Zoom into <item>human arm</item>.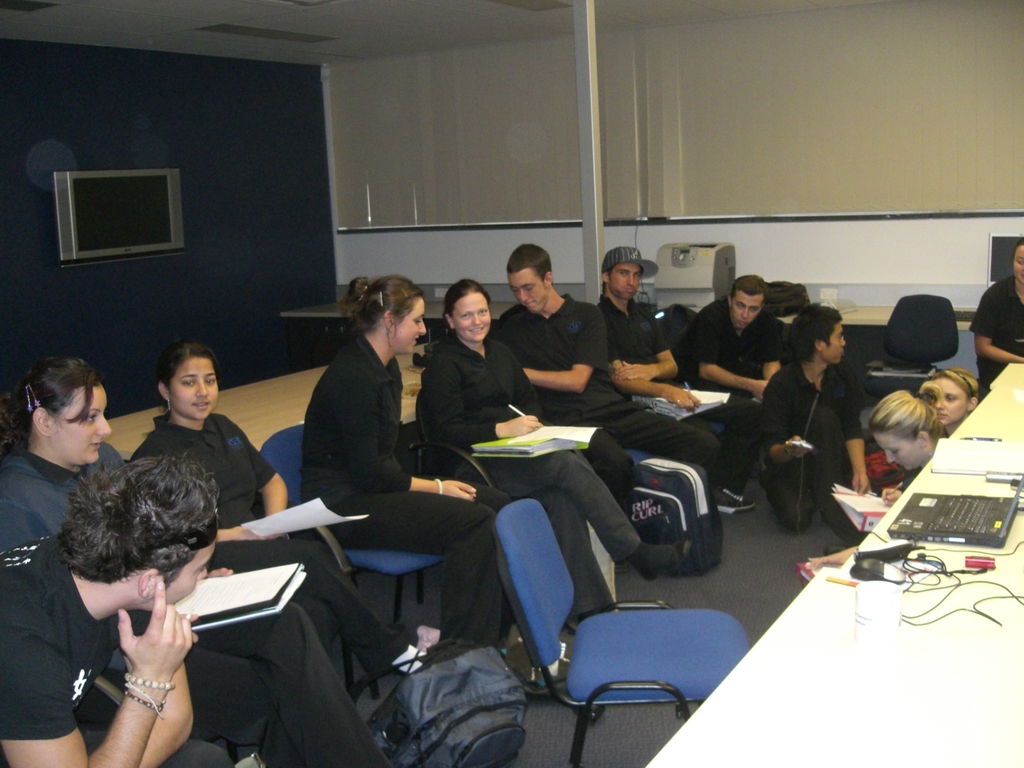
Zoom target: {"left": 965, "top": 284, "right": 1023, "bottom": 362}.
